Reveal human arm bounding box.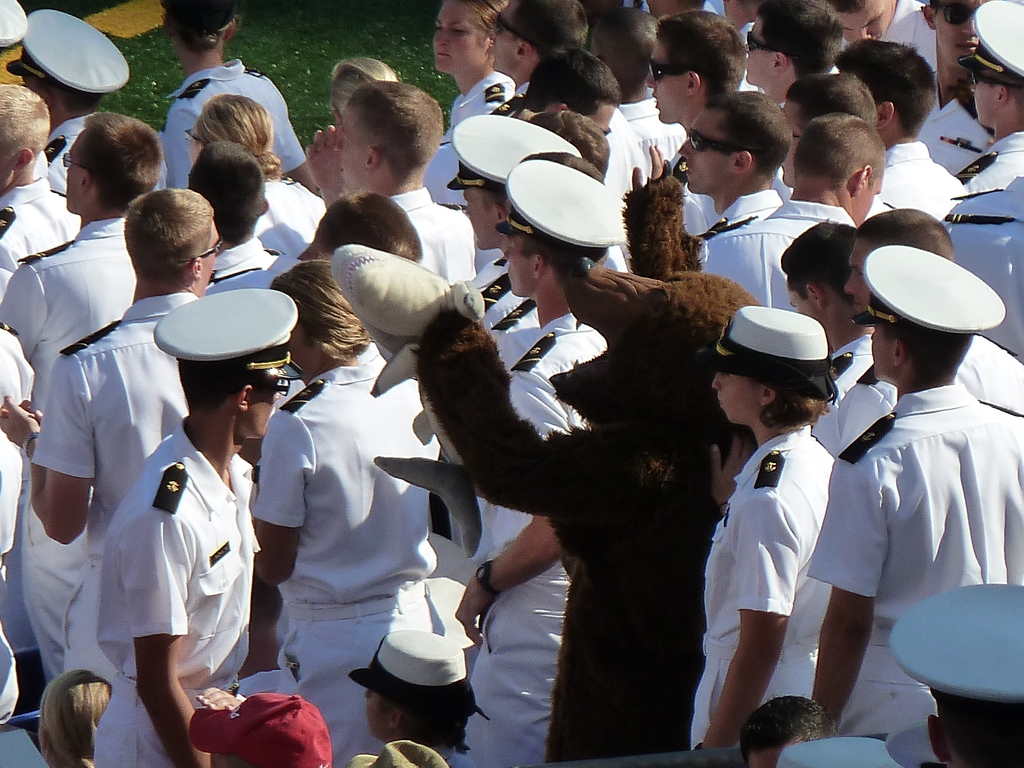
Revealed: x1=0, y1=265, x2=49, y2=358.
